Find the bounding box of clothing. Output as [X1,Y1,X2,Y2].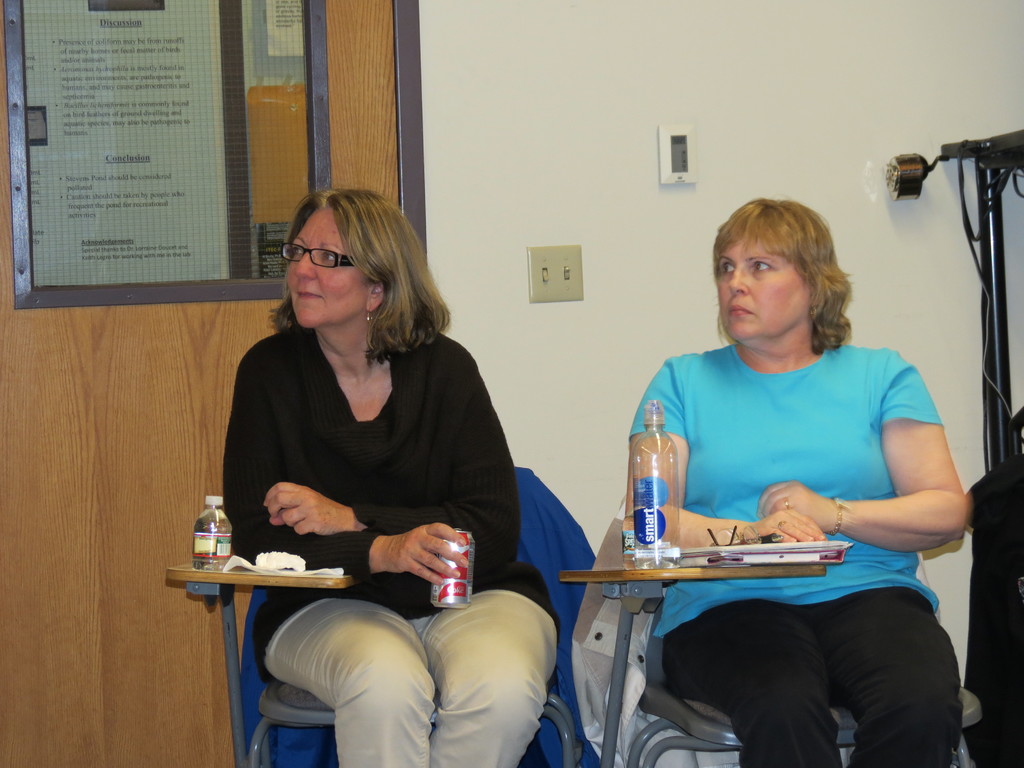
[219,316,567,767].
